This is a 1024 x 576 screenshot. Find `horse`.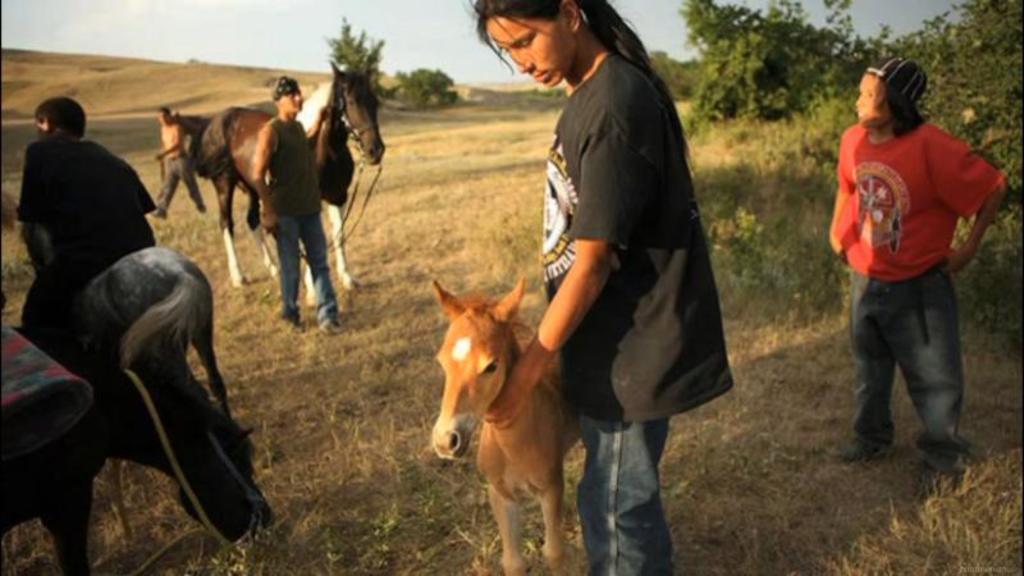
Bounding box: <box>0,320,275,575</box>.
